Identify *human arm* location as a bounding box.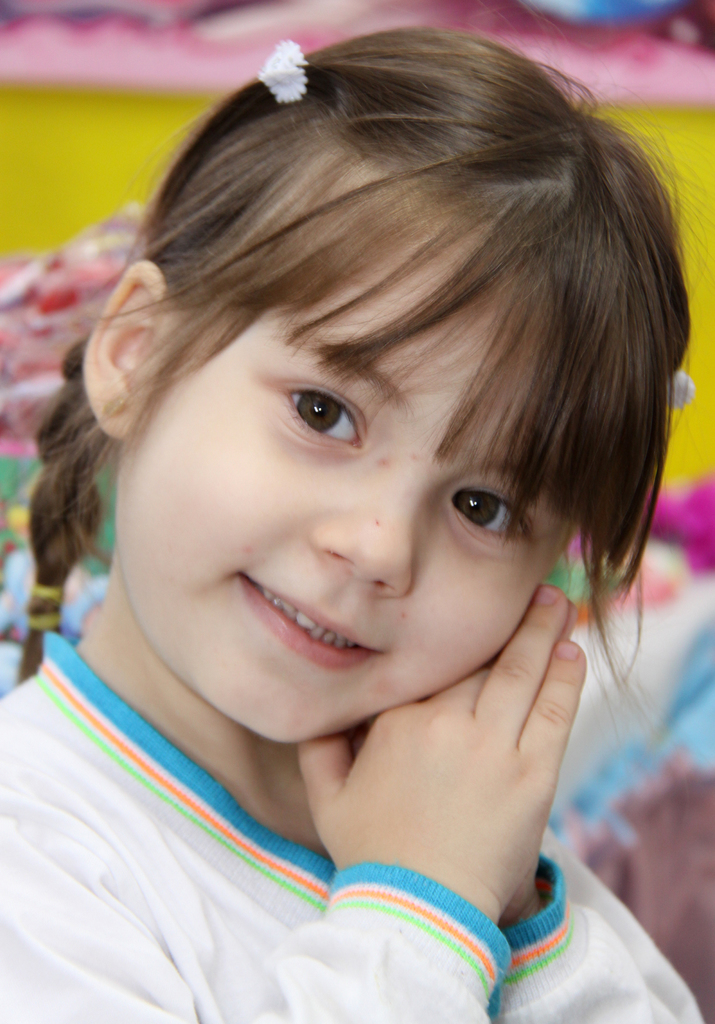
[0, 594, 580, 1023].
